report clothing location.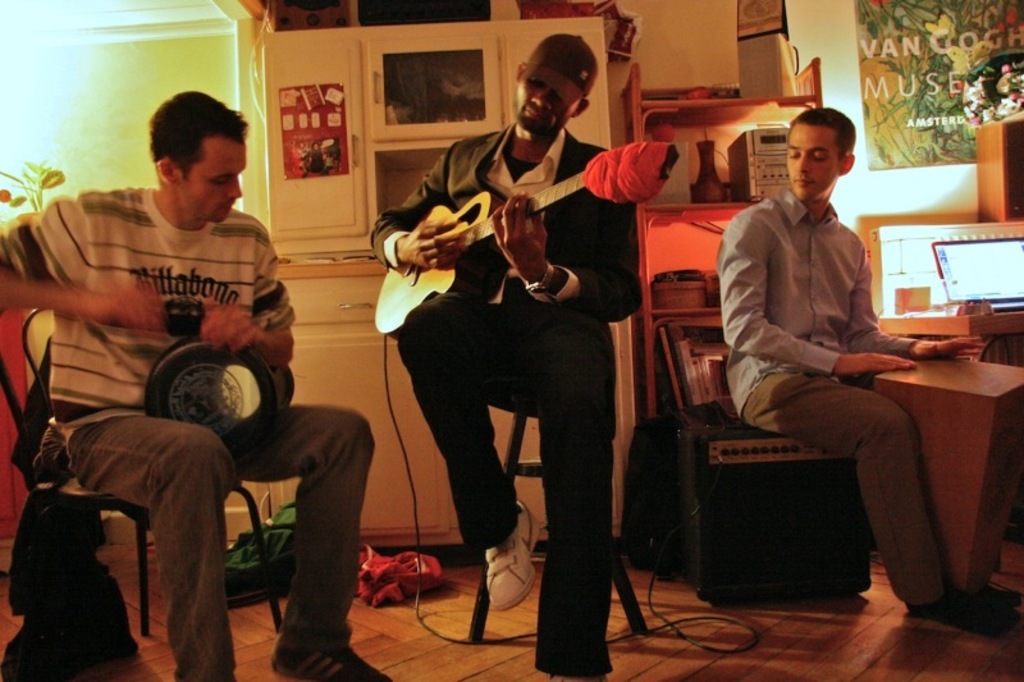
Report: 375,56,648,619.
